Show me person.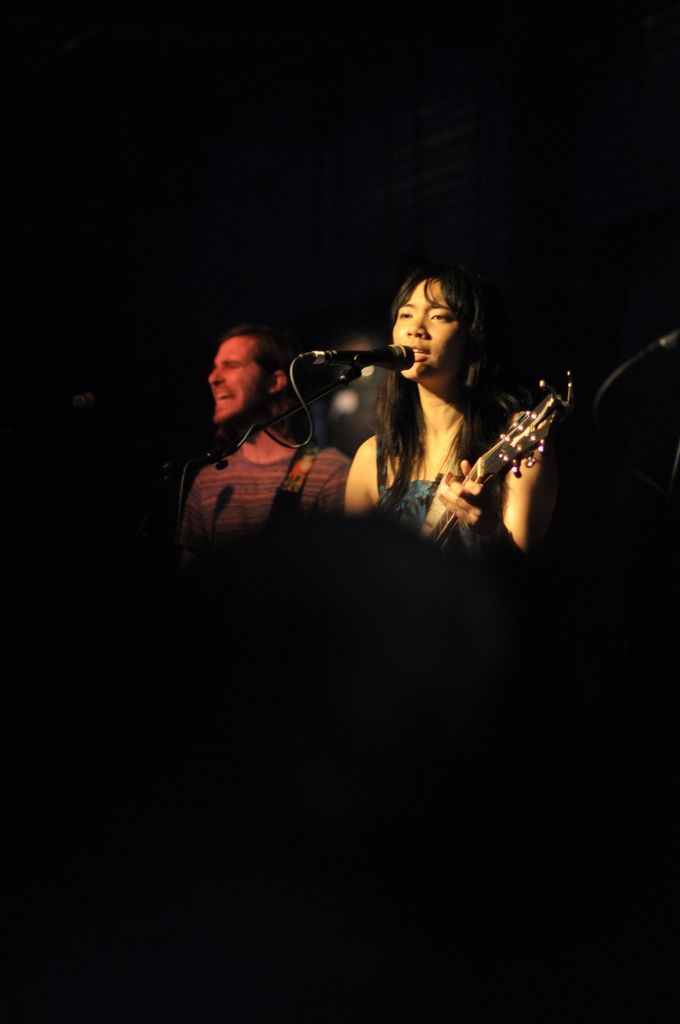
person is here: left=339, top=264, right=568, bottom=593.
